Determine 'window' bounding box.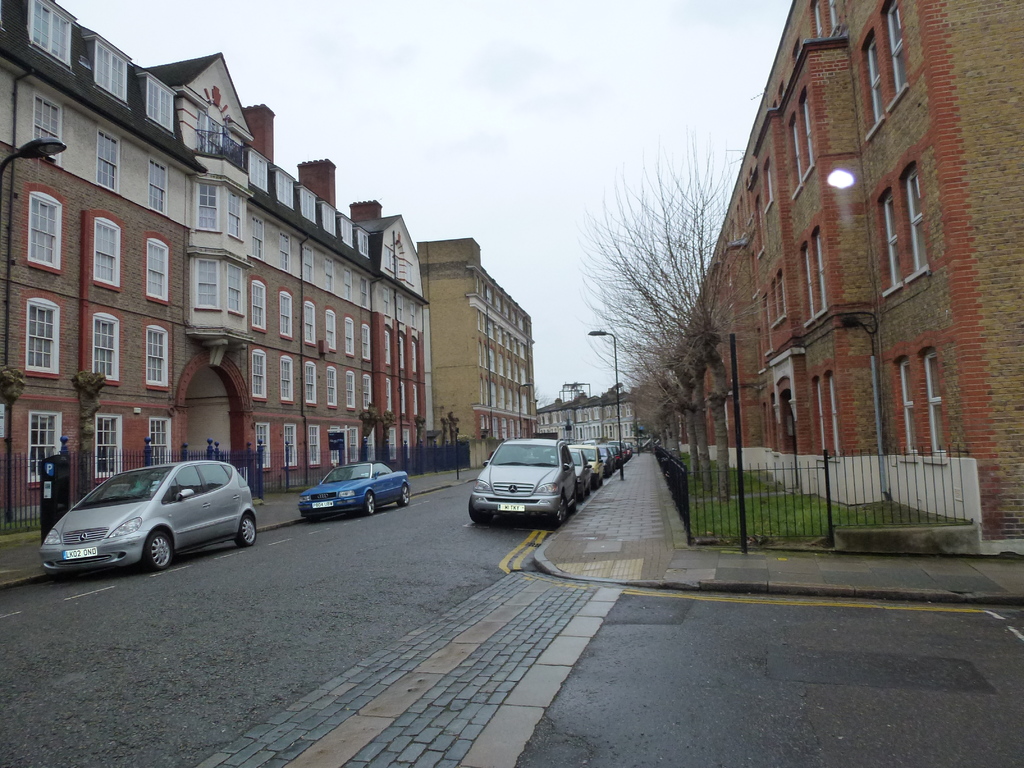
Determined: select_region(227, 262, 244, 320).
